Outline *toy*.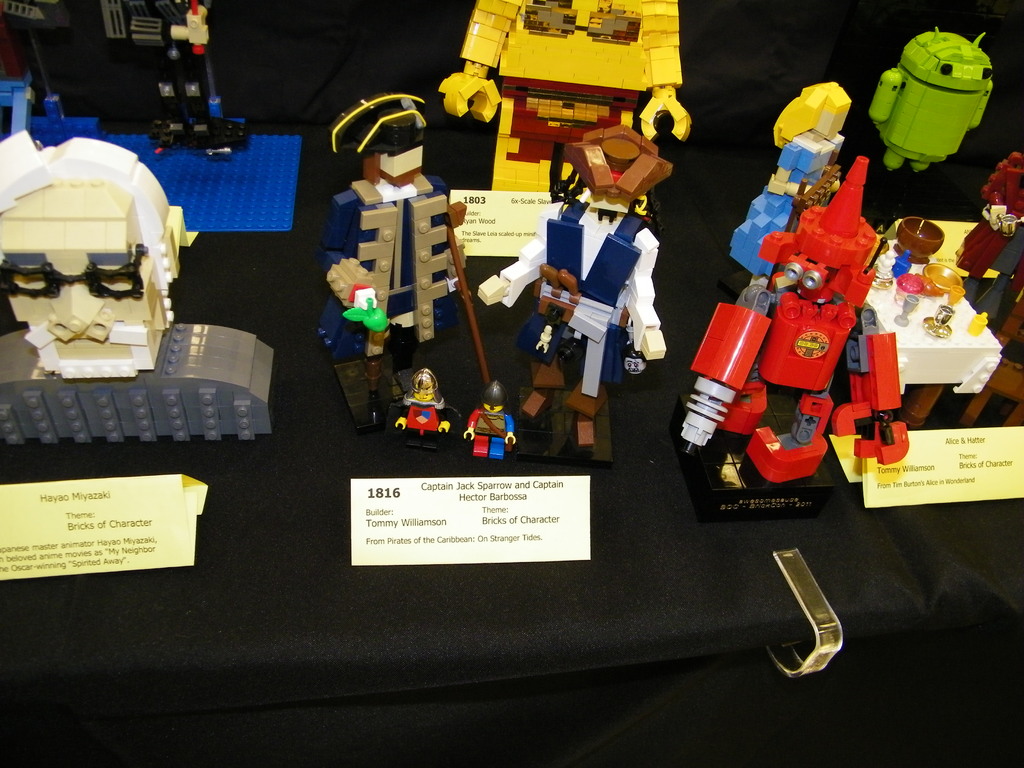
Outline: [316, 253, 388, 413].
